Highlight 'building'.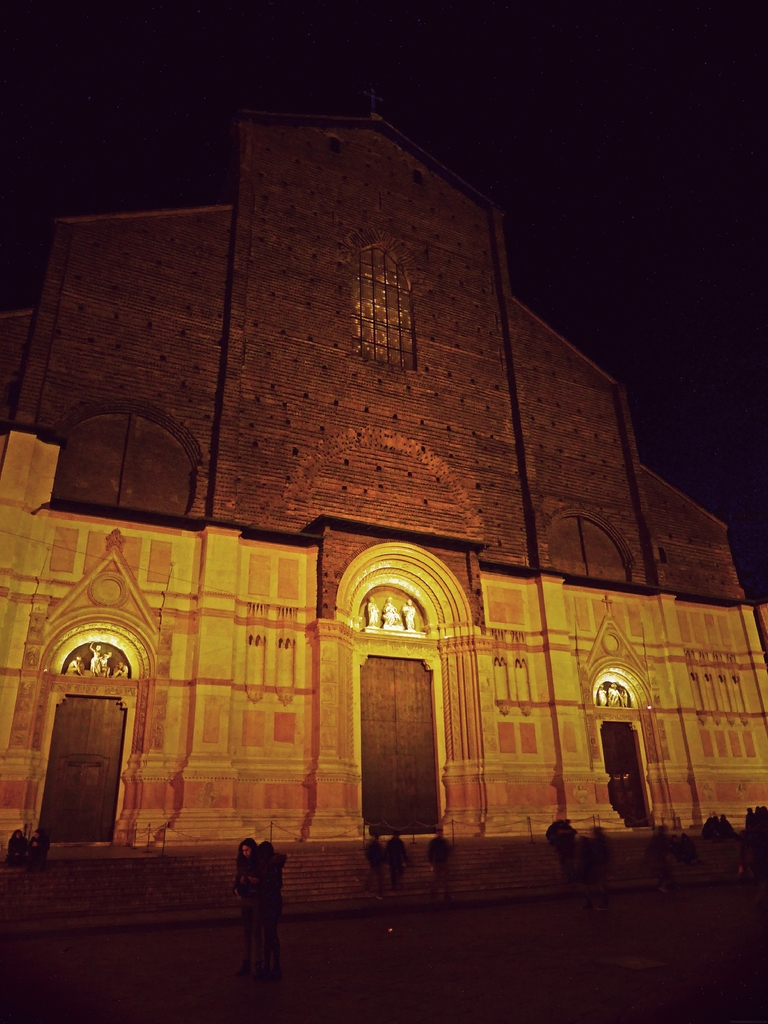
Highlighted region: 0 116 767 851.
